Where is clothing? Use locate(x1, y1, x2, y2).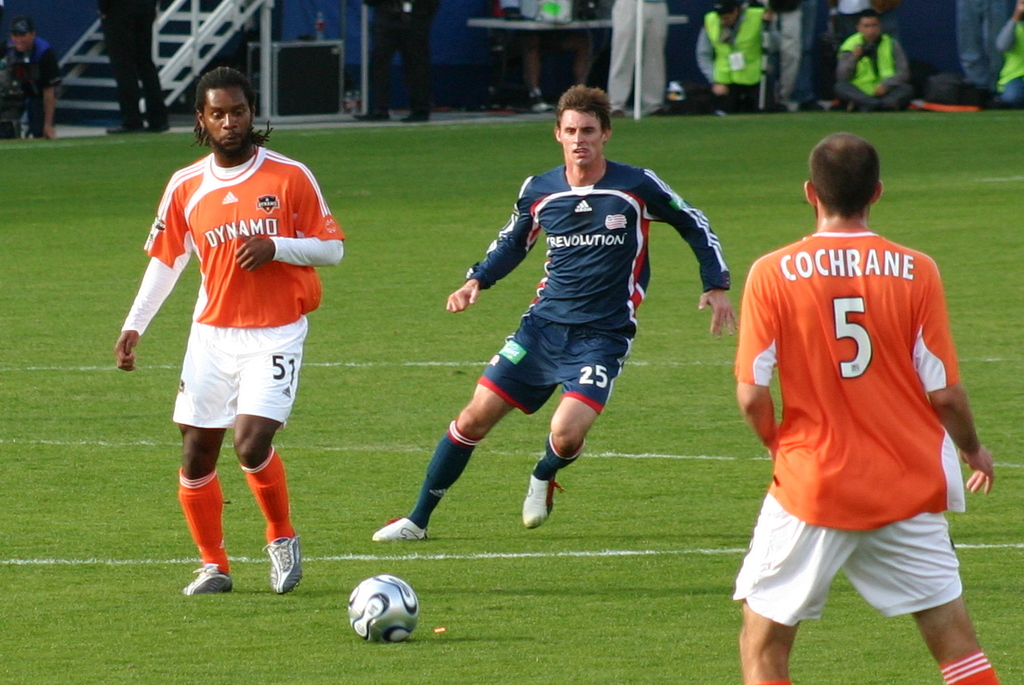
locate(98, 0, 165, 132).
